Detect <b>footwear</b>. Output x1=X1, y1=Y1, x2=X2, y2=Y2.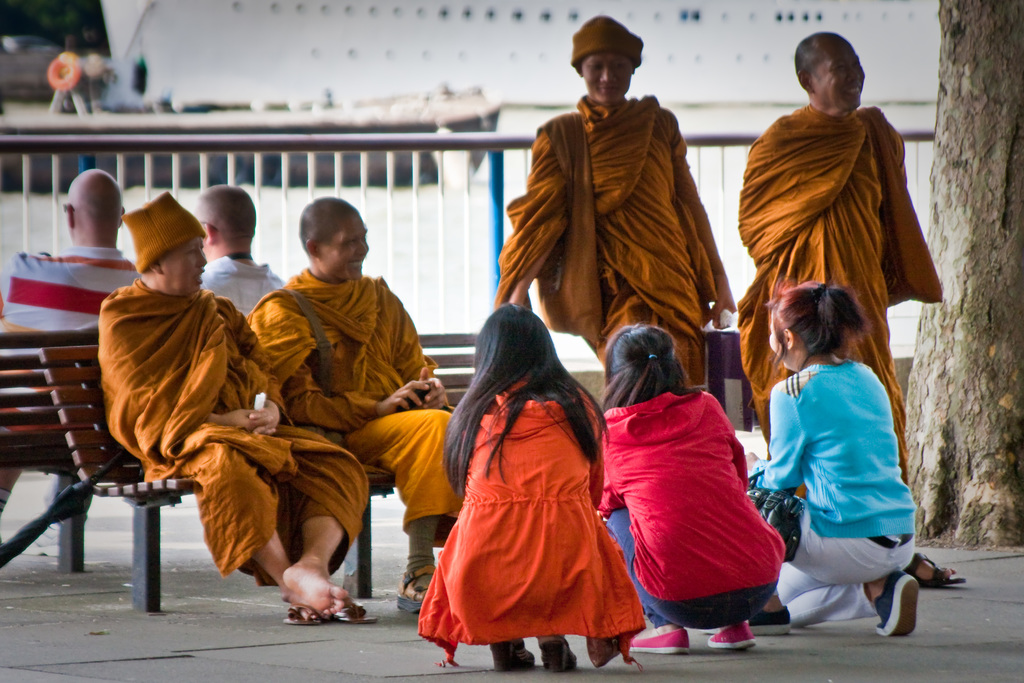
x1=310, y1=604, x2=372, y2=625.
